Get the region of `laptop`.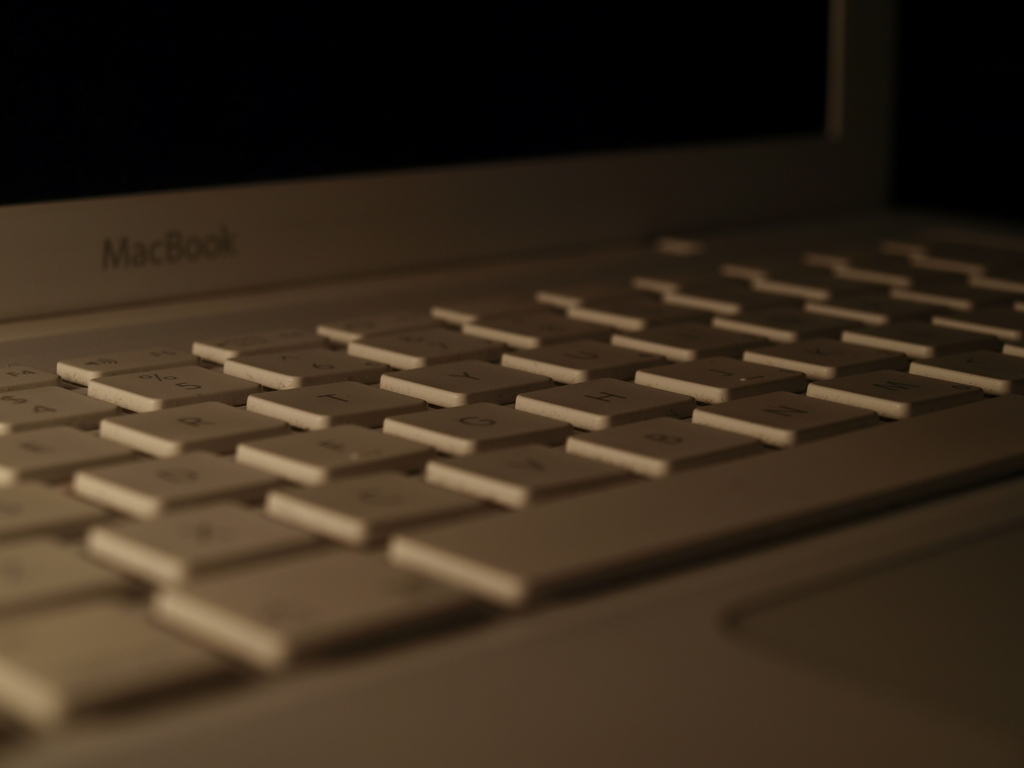
(0, 0, 1023, 767).
